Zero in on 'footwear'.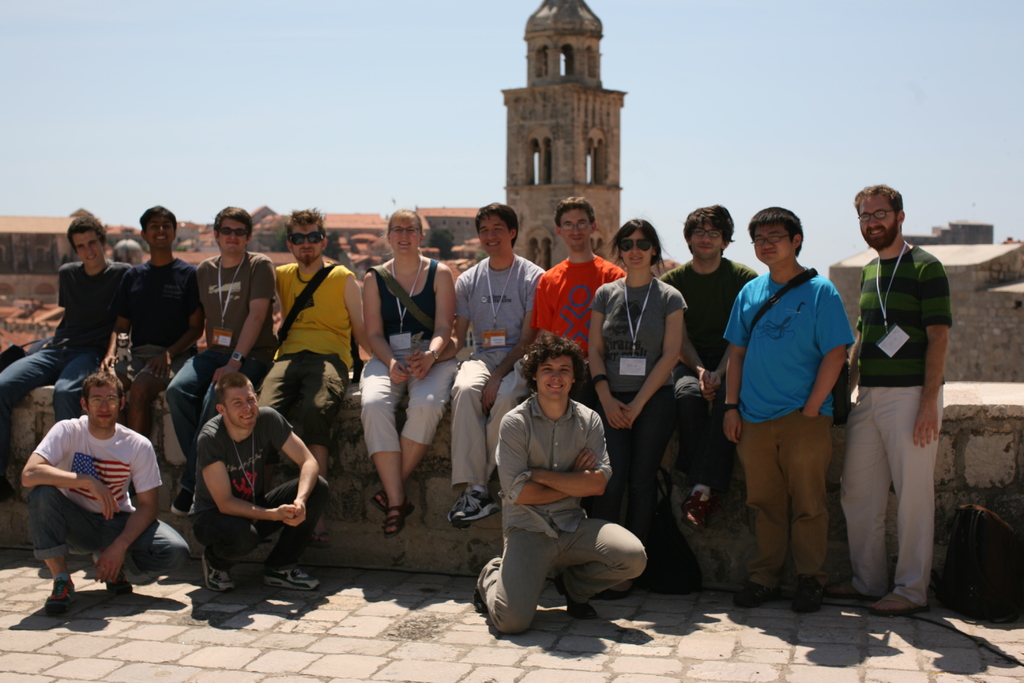
Zeroed in: {"x1": 445, "y1": 500, "x2": 472, "y2": 527}.
